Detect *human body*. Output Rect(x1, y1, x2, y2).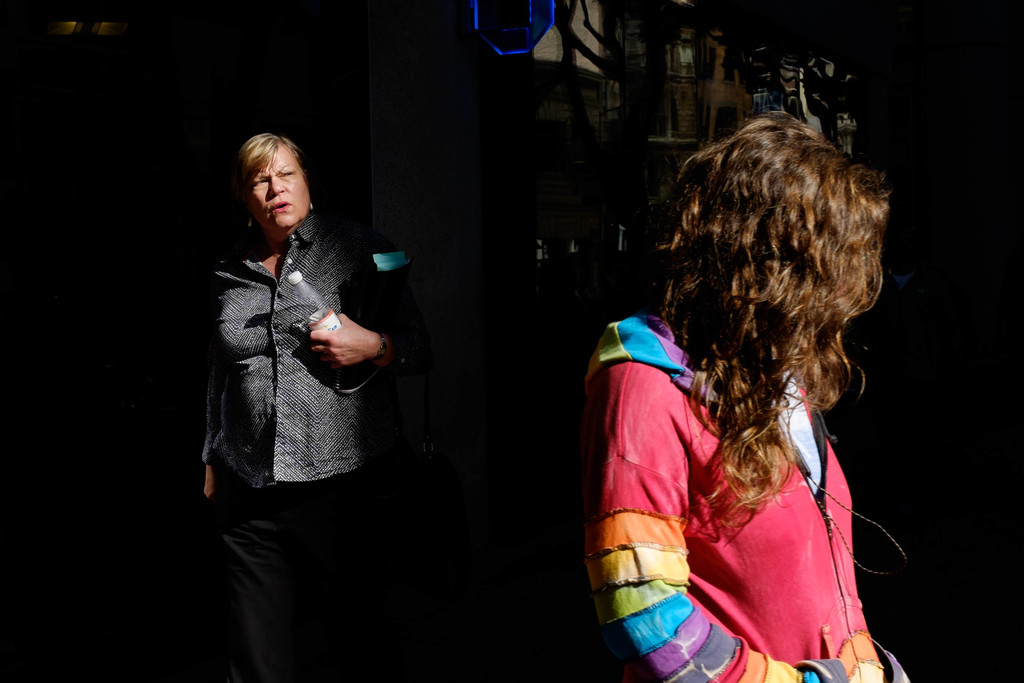
Rect(588, 309, 915, 682).
